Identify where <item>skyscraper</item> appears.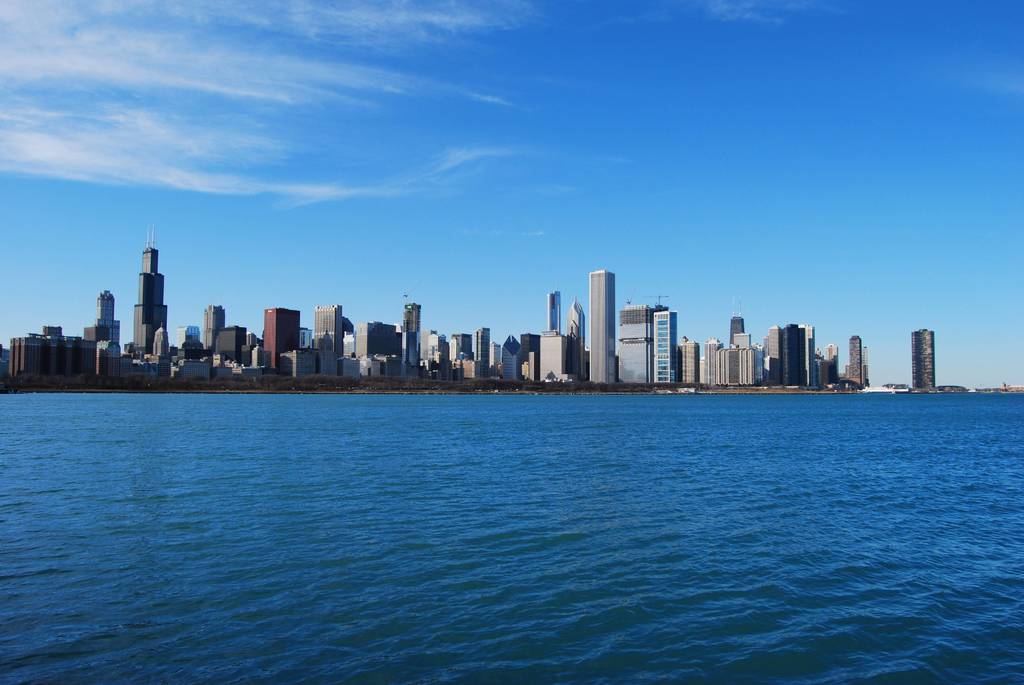
Appears at rect(264, 307, 301, 375).
